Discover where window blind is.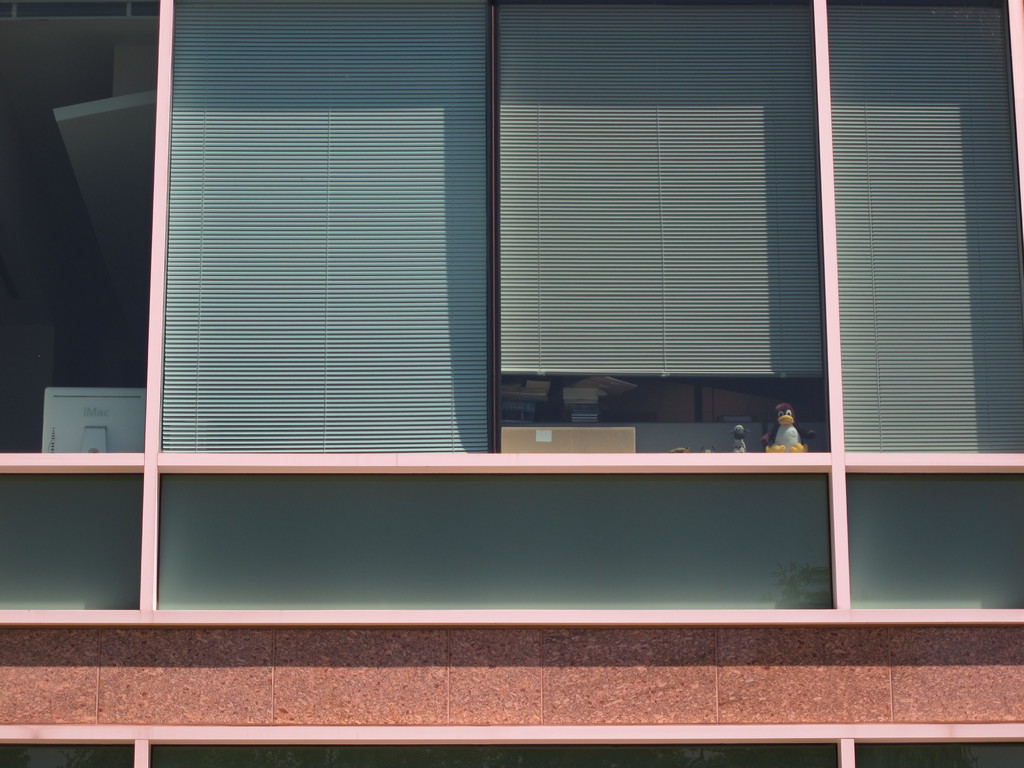
Discovered at crop(828, 0, 1023, 451).
